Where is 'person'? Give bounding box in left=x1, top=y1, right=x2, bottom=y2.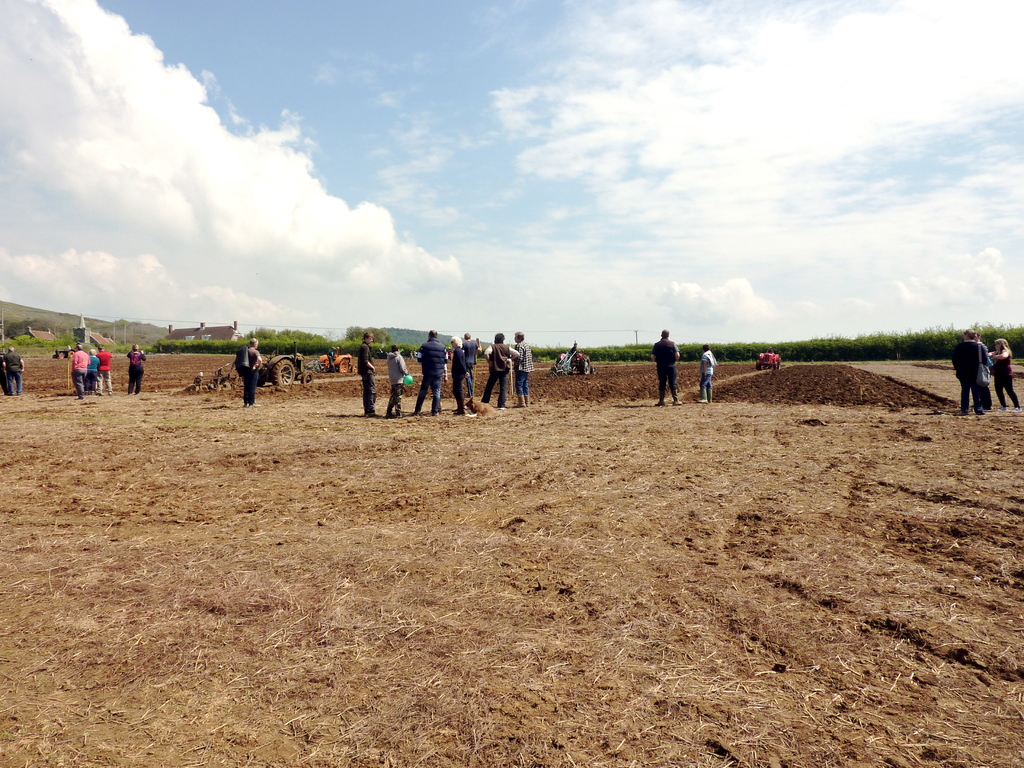
left=383, top=333, right=413, bottom=419.
